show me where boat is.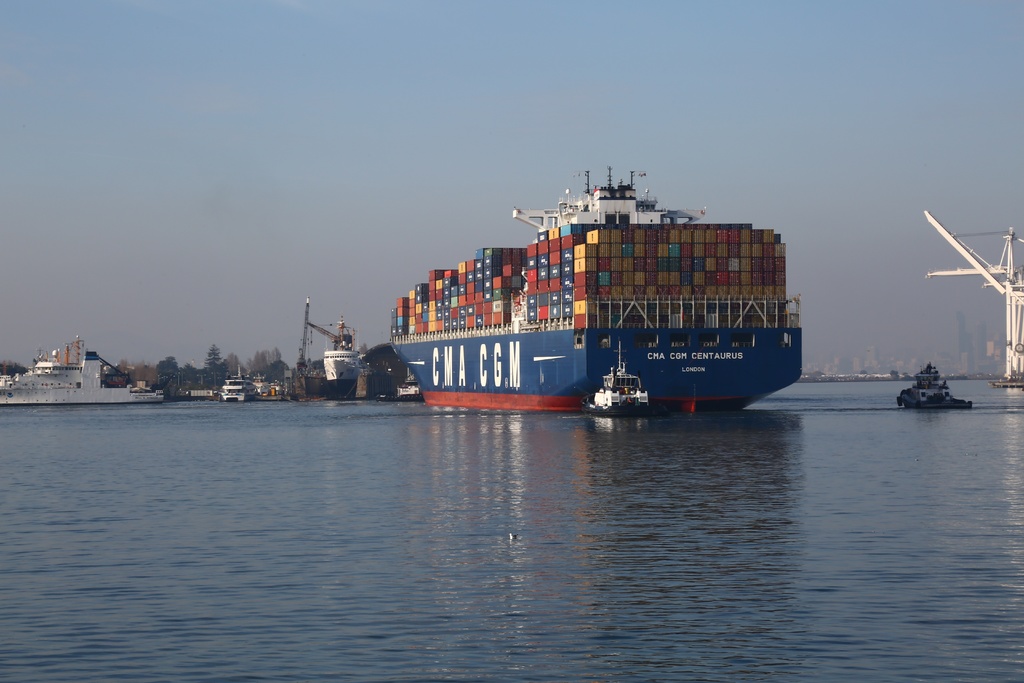
boat is at BBox(219, 363, 257, 406).
